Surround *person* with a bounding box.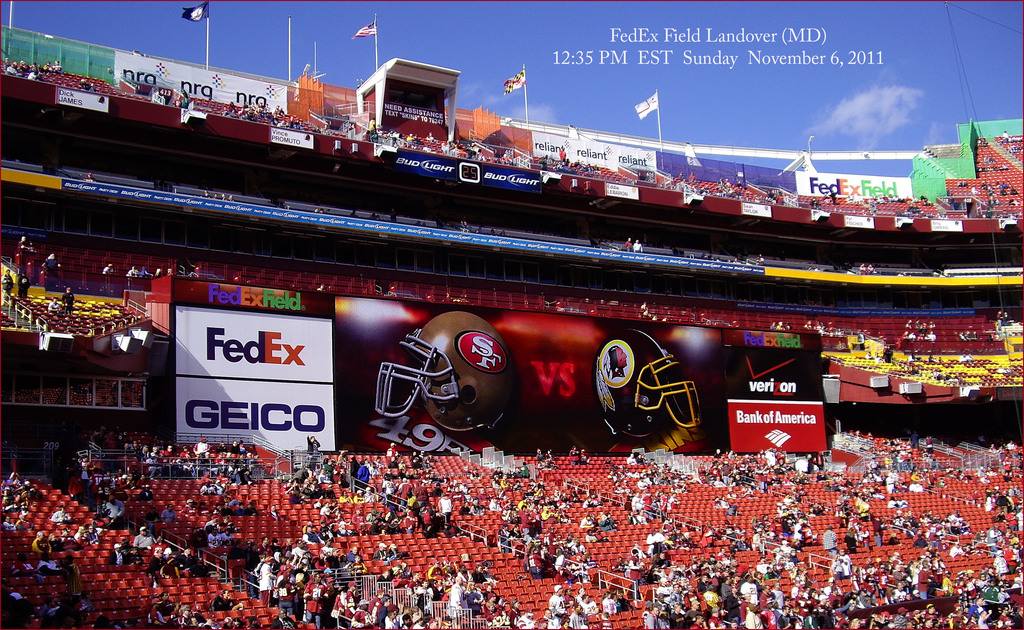
{"left": 63, "top": 286, "right": 77, "bottom": 312}.
